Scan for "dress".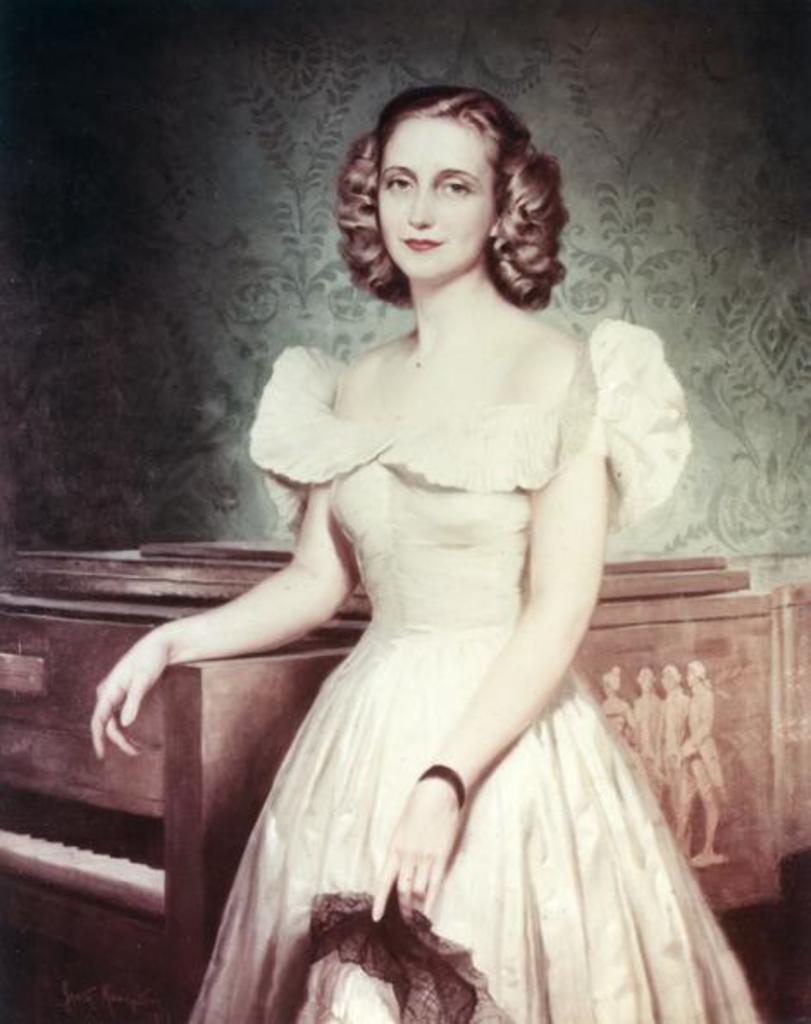
Scan result: {"x1": 170, "y1": 360, "x2": 610, "y2": 998}.
